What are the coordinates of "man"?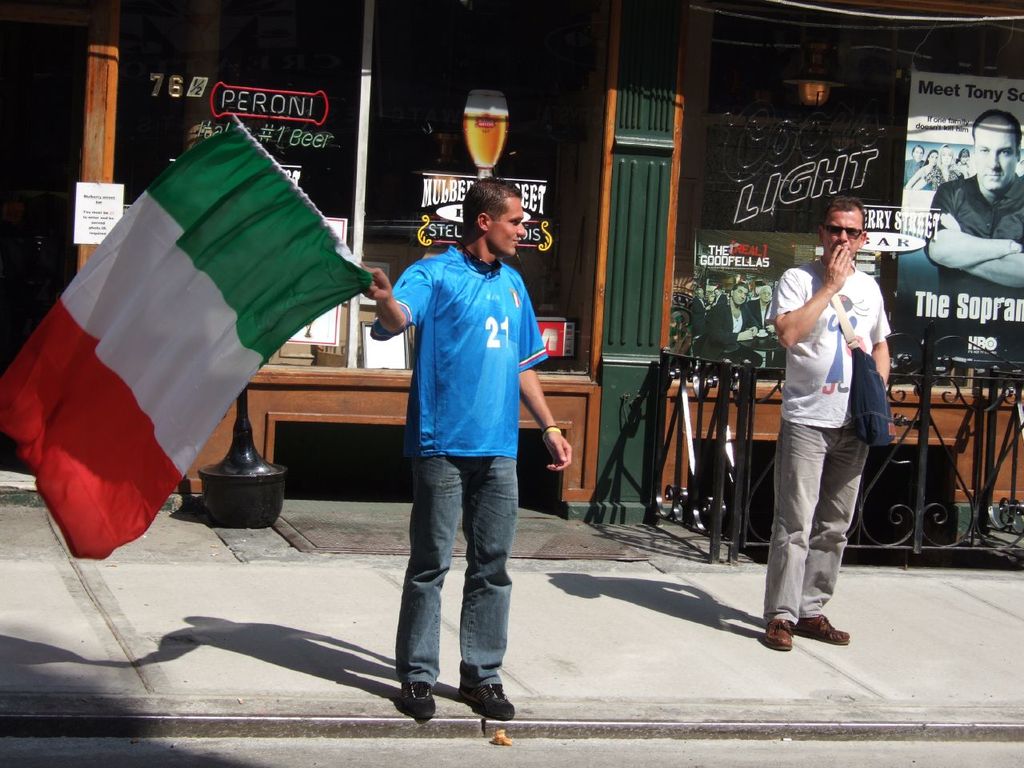
bbox=[360, 178, 571, 729].
